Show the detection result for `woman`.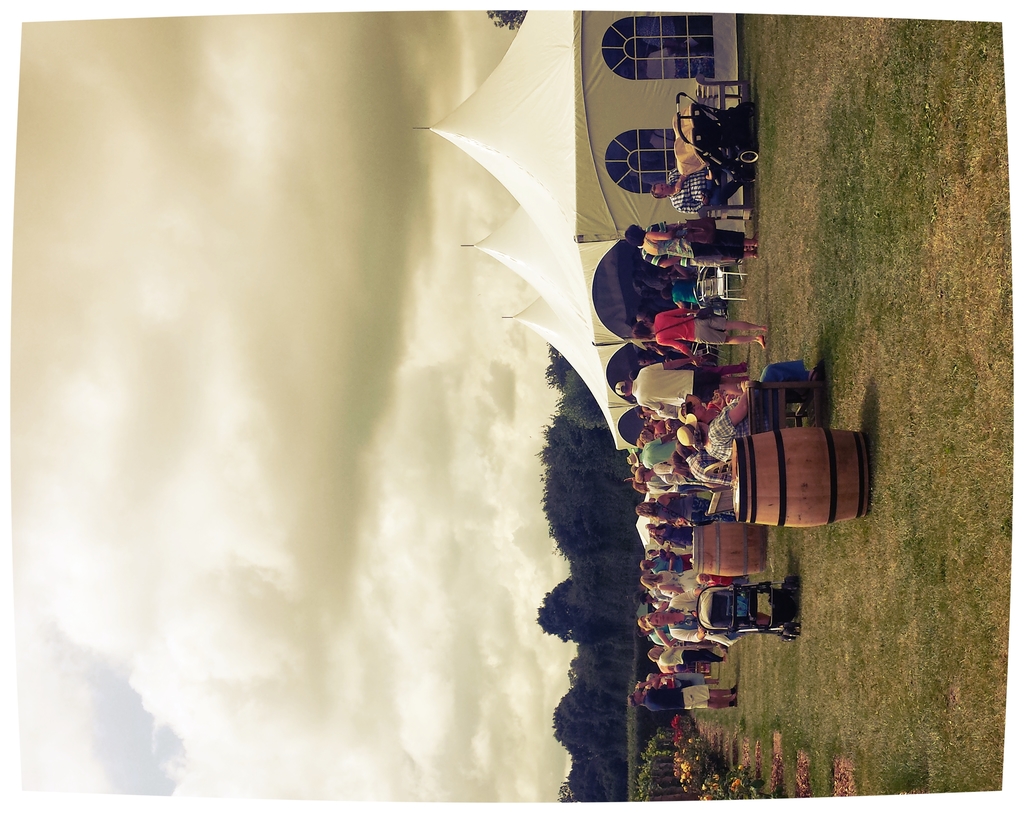
region(642, 567, 698, 593).
